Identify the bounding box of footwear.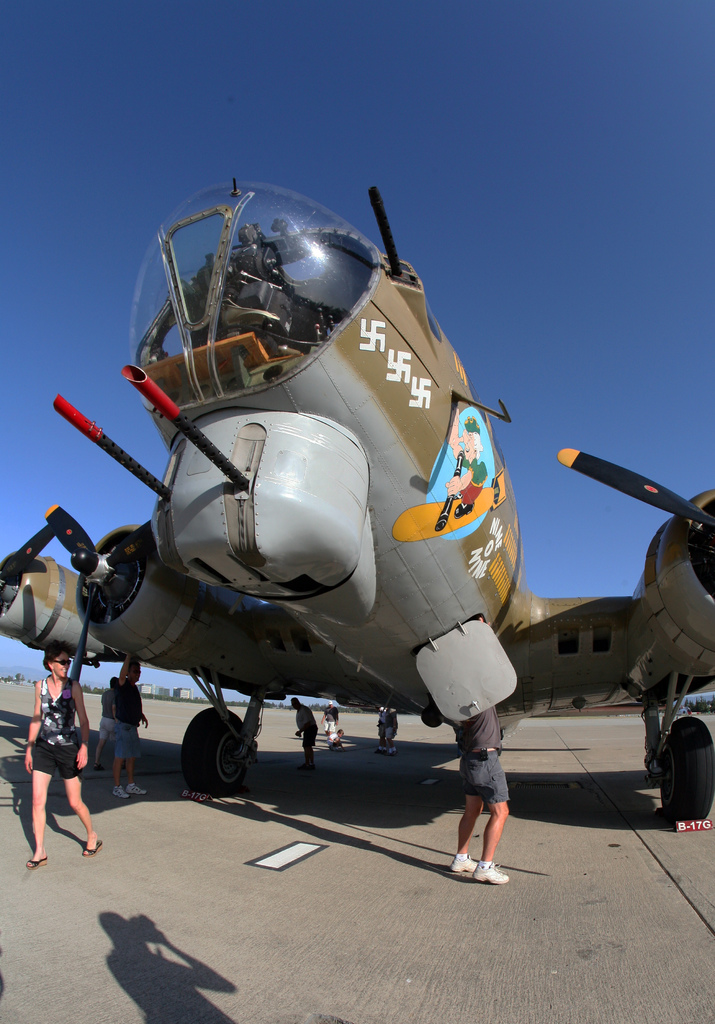
<box>110,788,127,795</box>.
